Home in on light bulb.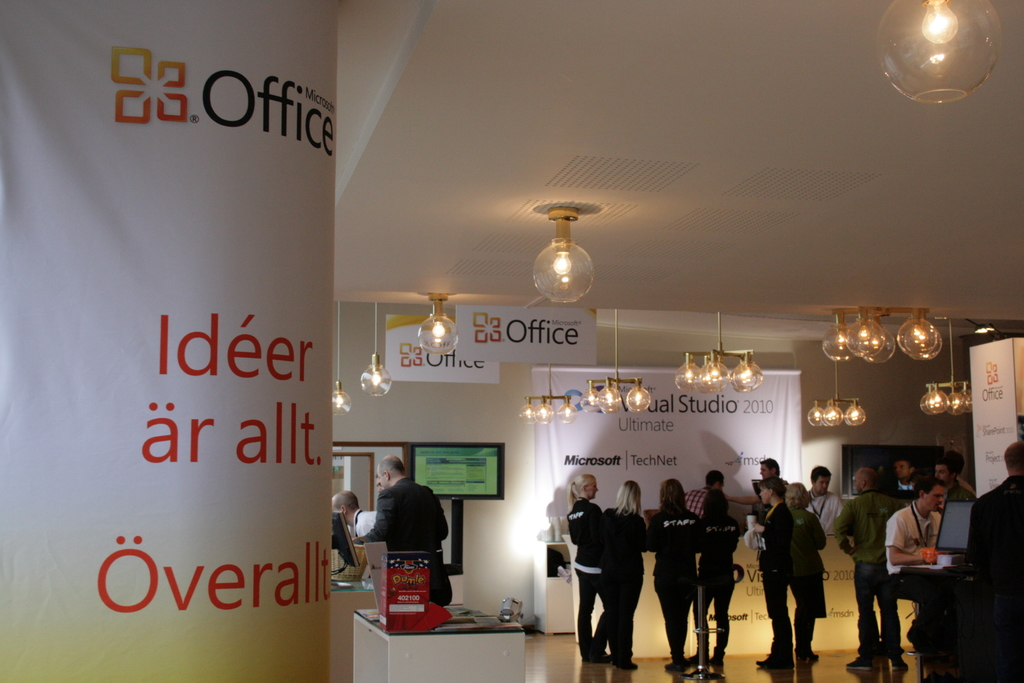
Homed in at 814,409,822,418.
